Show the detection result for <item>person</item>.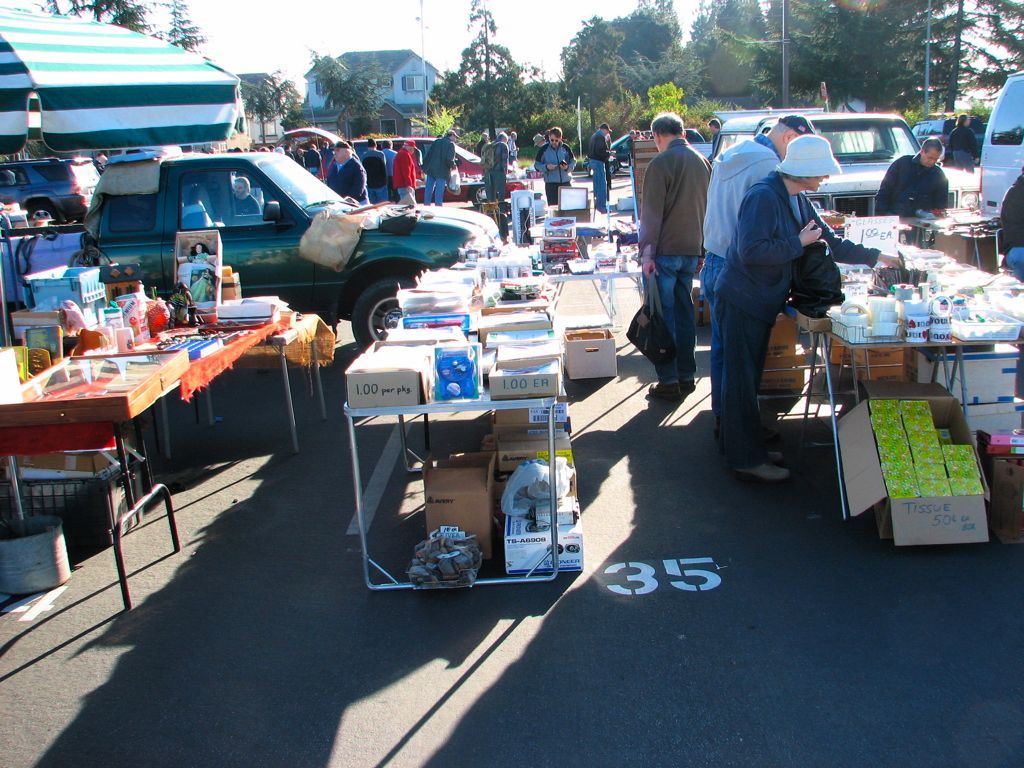
(x1=701, y1=114, x2=815, y2=301).
